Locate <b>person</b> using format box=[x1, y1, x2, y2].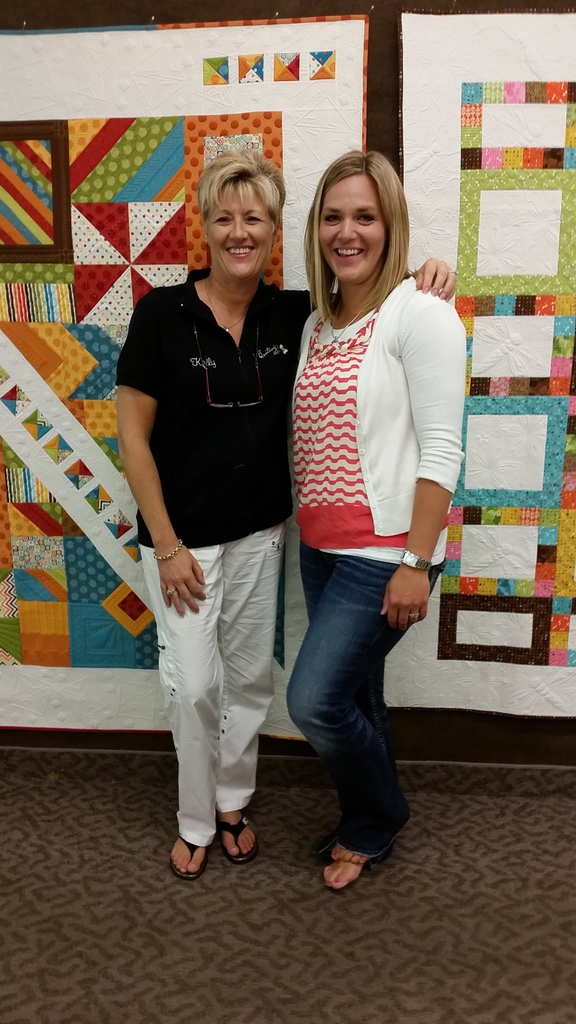
box=[114, 147, 459, 881].
